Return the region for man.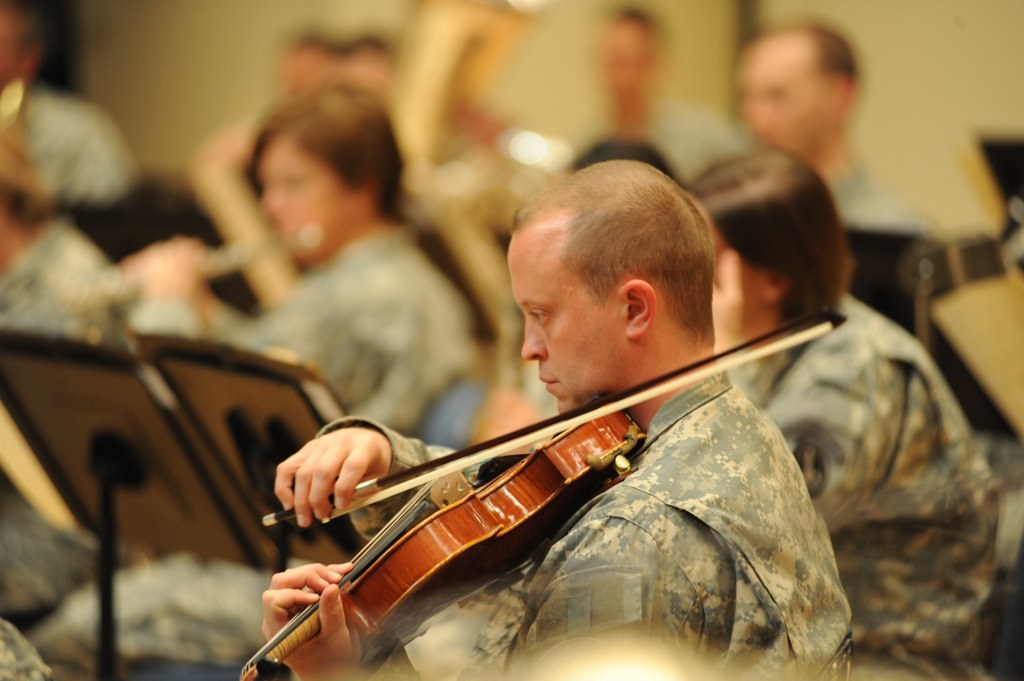
[258,158,854,680].
